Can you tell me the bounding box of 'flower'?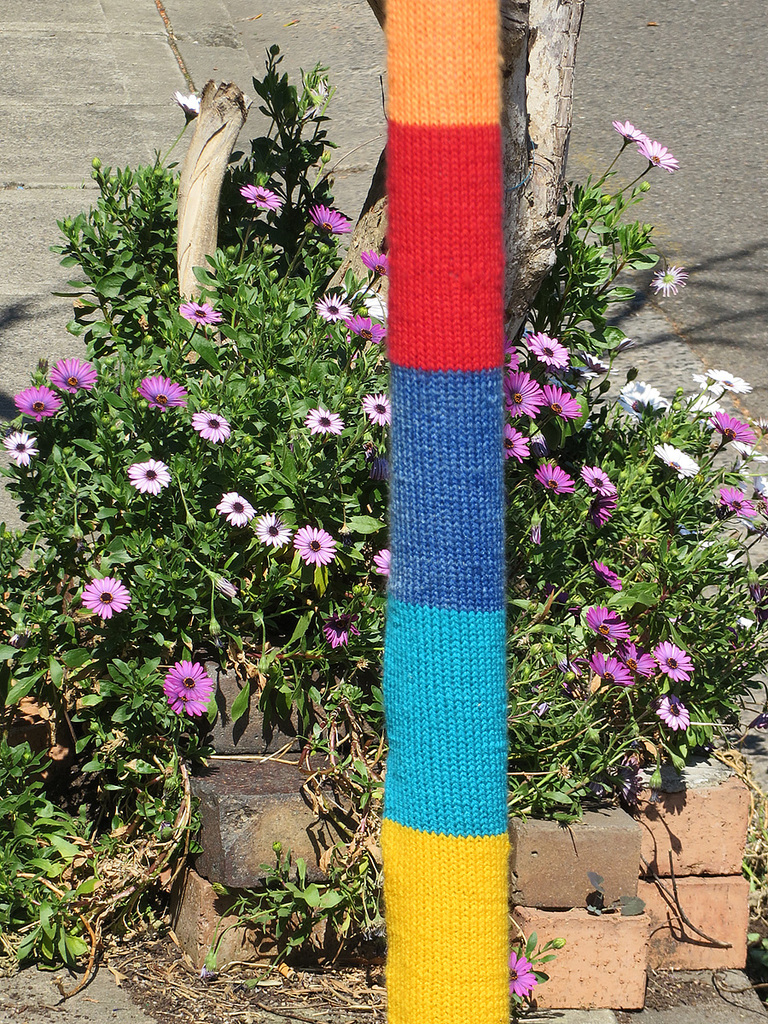
l=533, t=462, r=570, b=496.
